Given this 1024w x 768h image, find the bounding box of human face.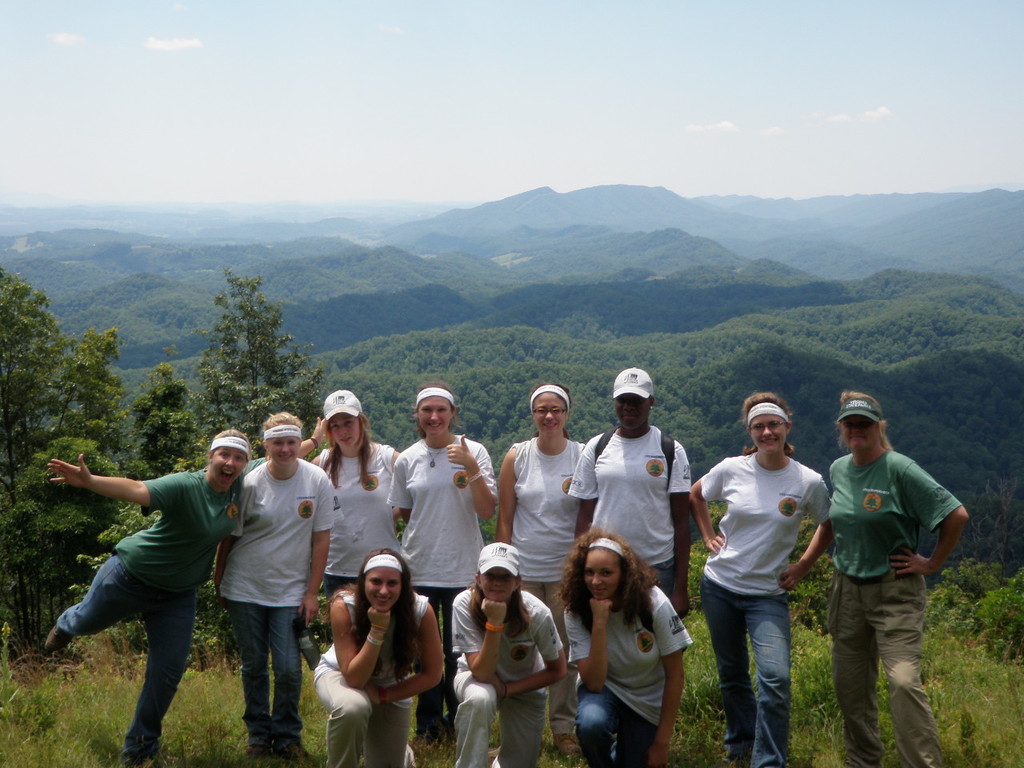
region(613, 396, 646, 430).
